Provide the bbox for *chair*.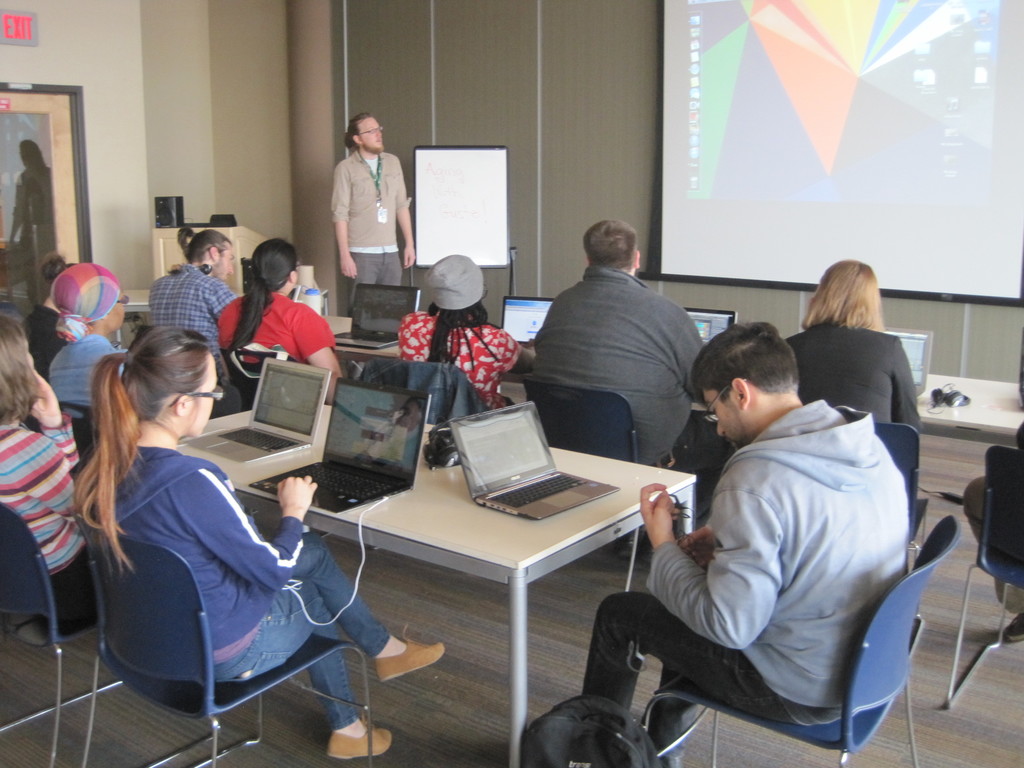
rect(370, 351, 477, 422).
